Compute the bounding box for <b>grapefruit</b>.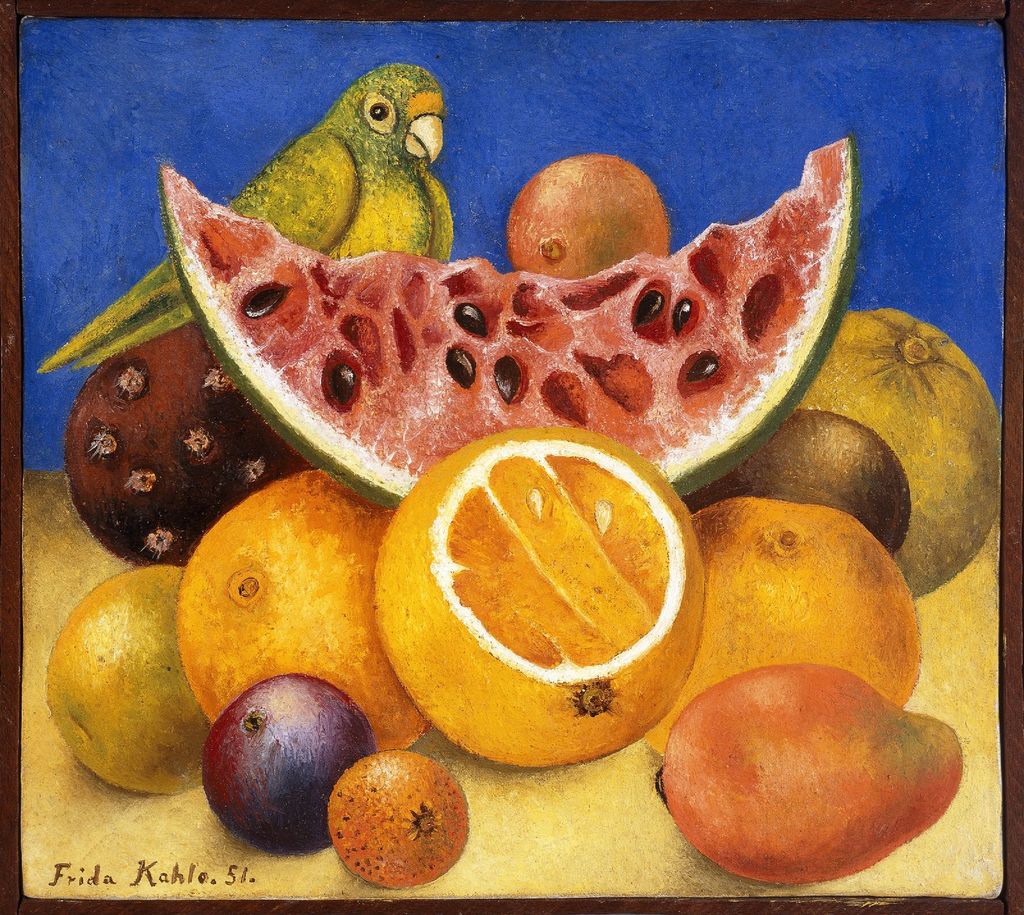
locate(644, 499, 924, 757).
